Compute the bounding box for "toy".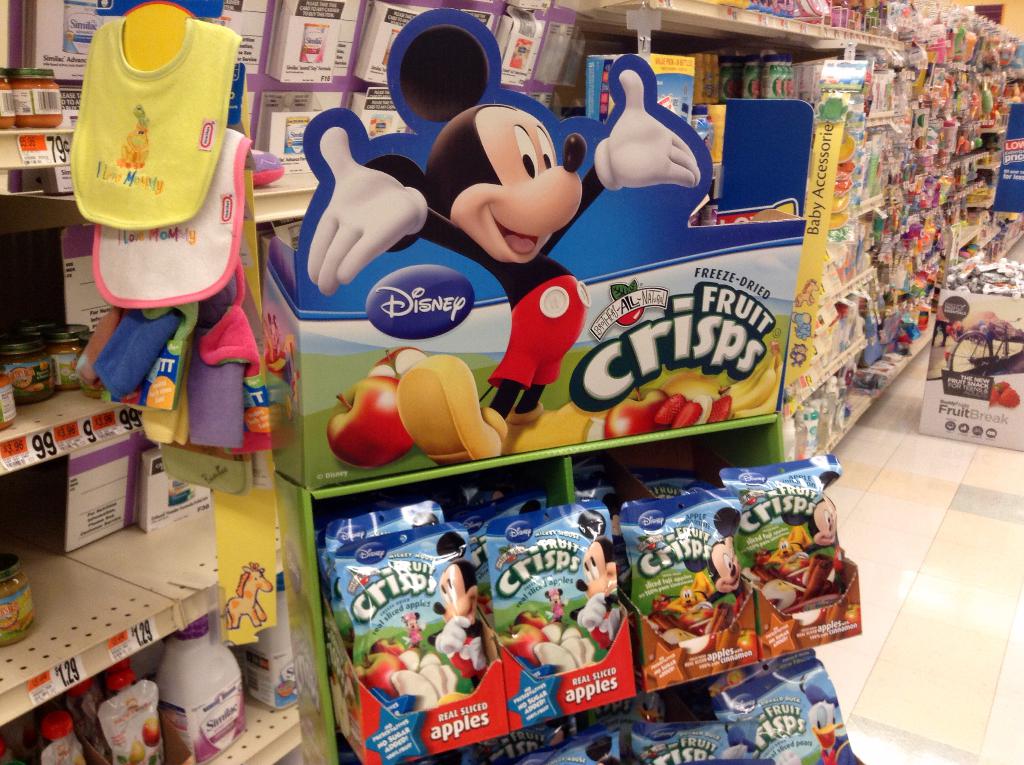
773, 495, 845, 592.
